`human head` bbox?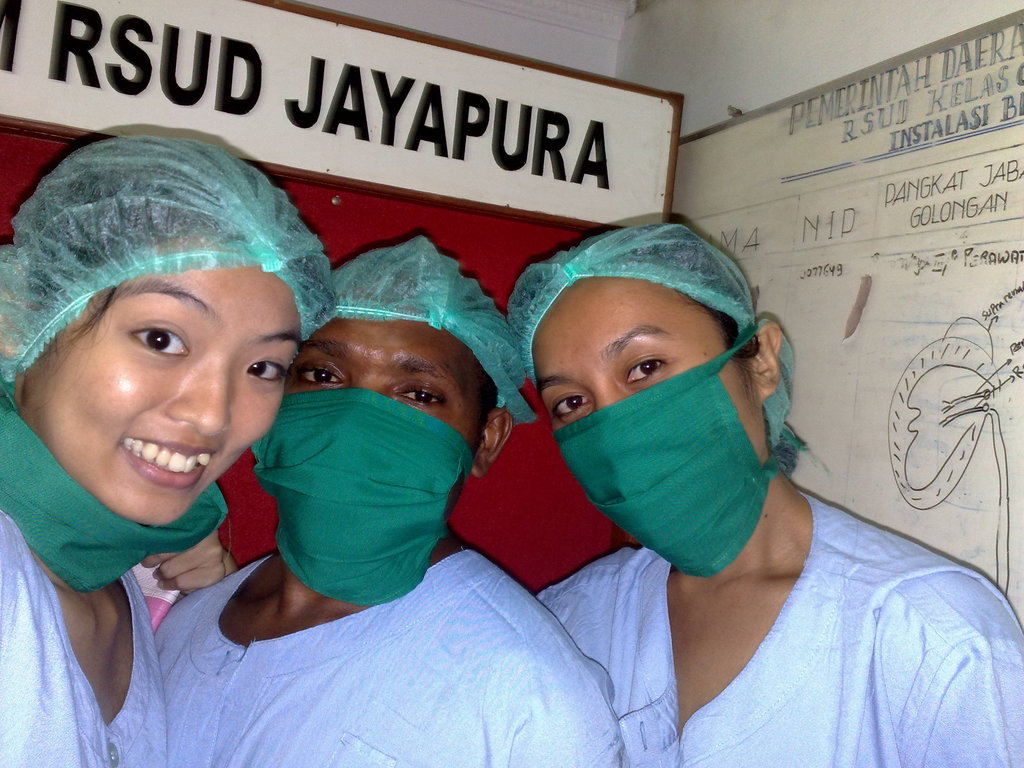
select_region(0, 144, 323, 499)
